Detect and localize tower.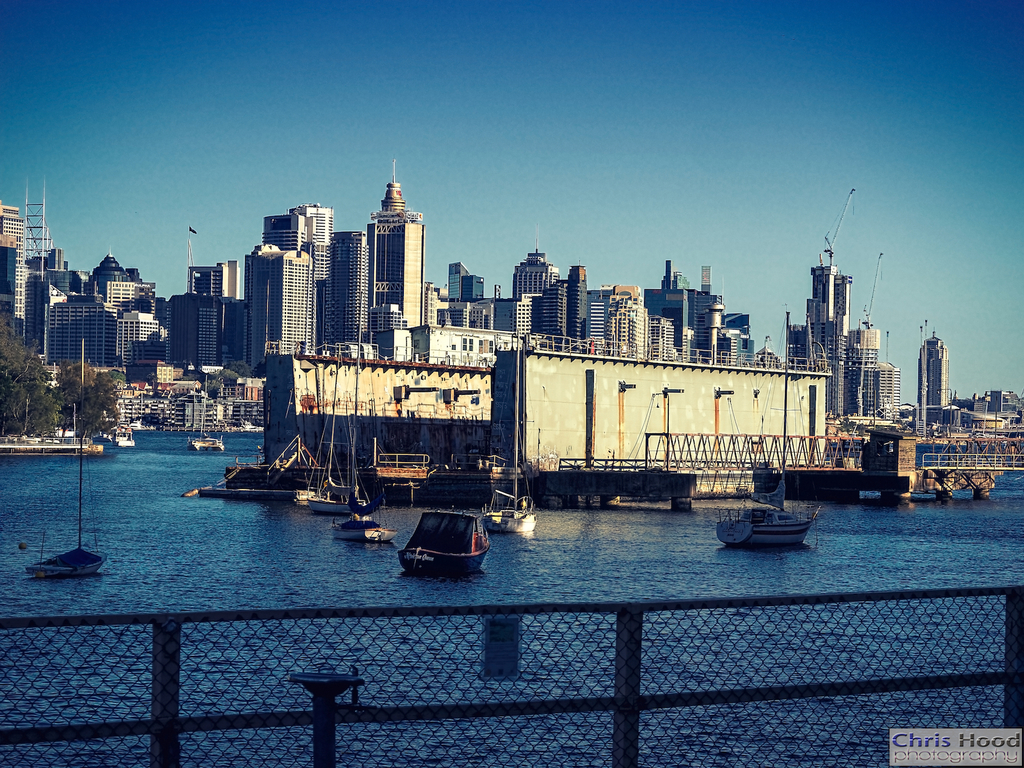
Localized at region(803, 260, 850, 348).
